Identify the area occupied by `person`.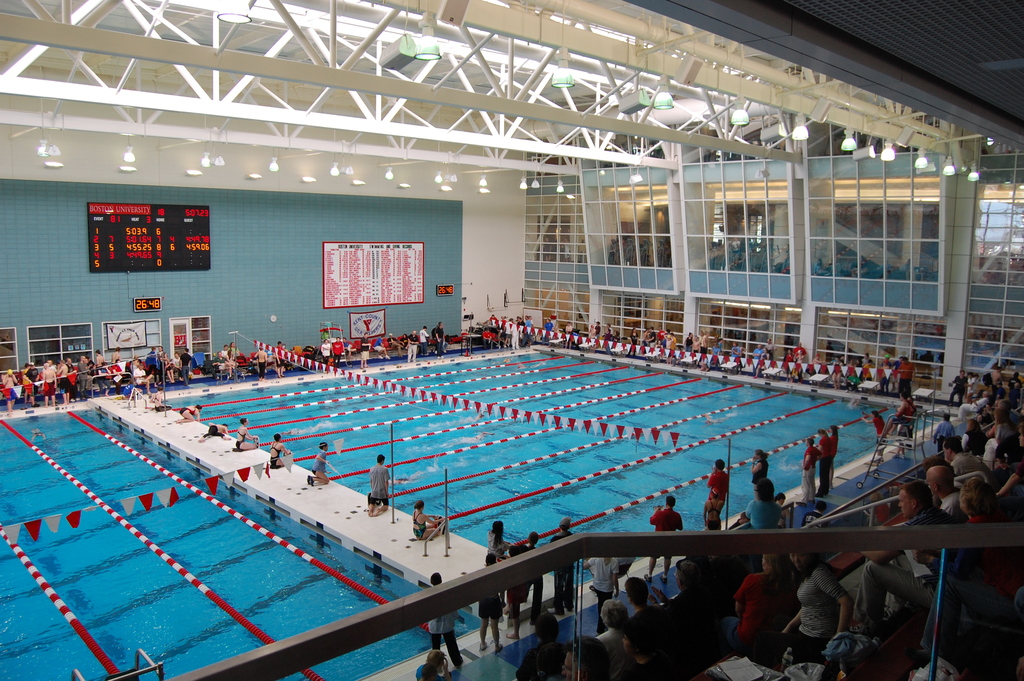
Area: region(596, 596, 636, 674).
